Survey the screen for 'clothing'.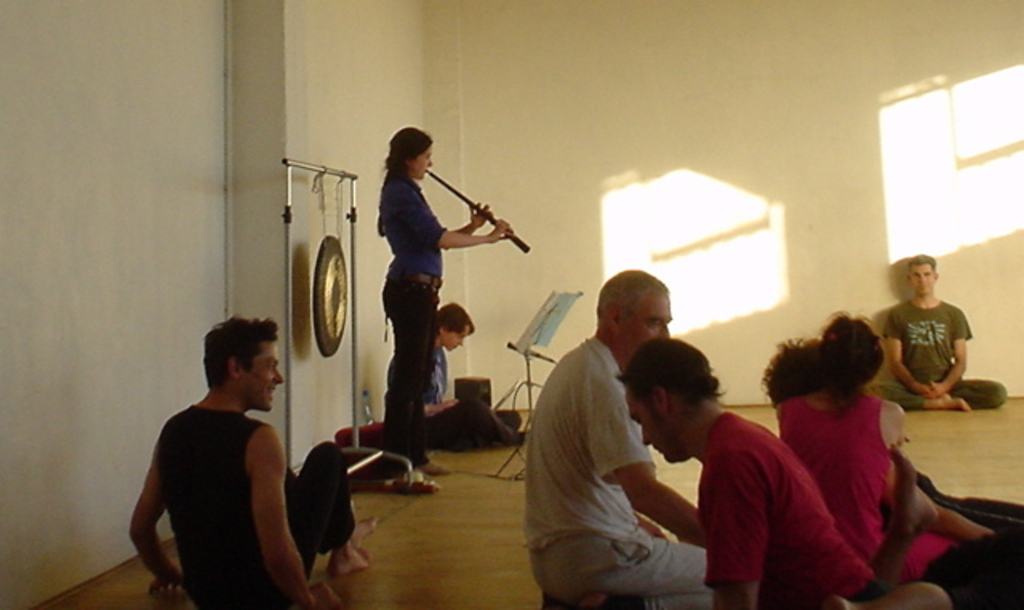
Survey found: locate(379, 168, 450, 476).
